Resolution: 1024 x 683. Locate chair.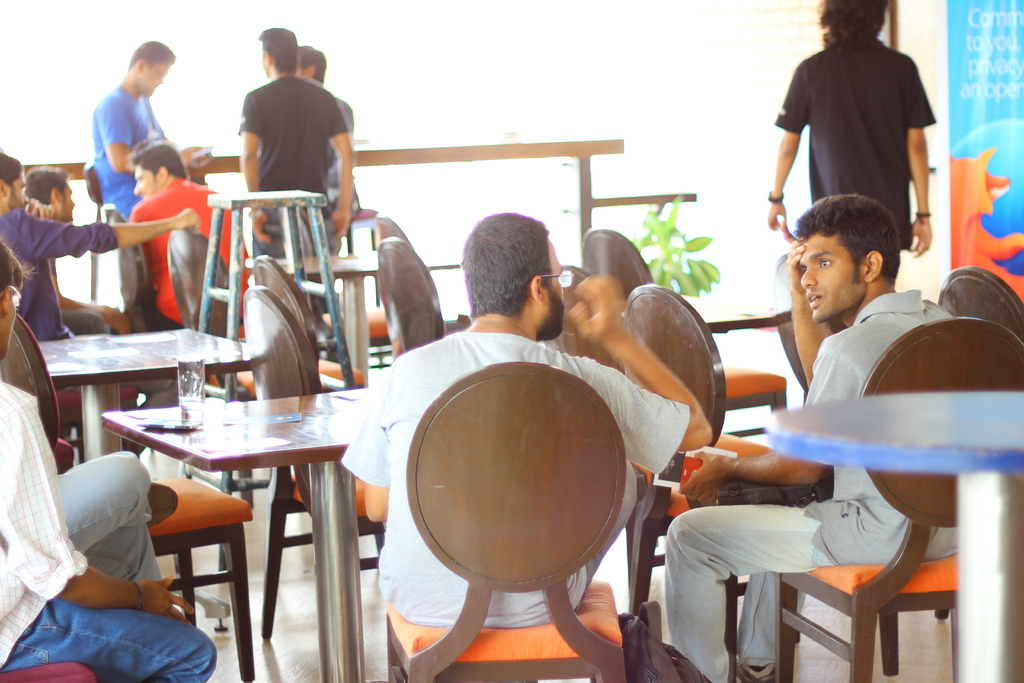
0:666:99:682.
